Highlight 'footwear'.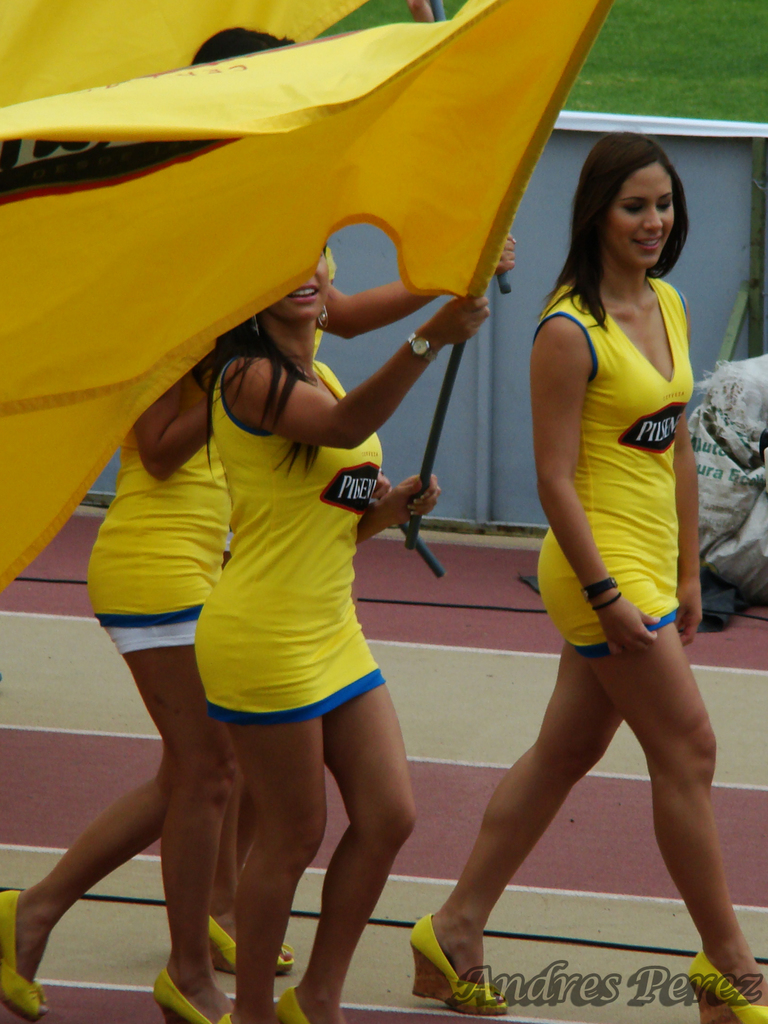
Highlighted region: <box>413,920,519,1003</box>.
